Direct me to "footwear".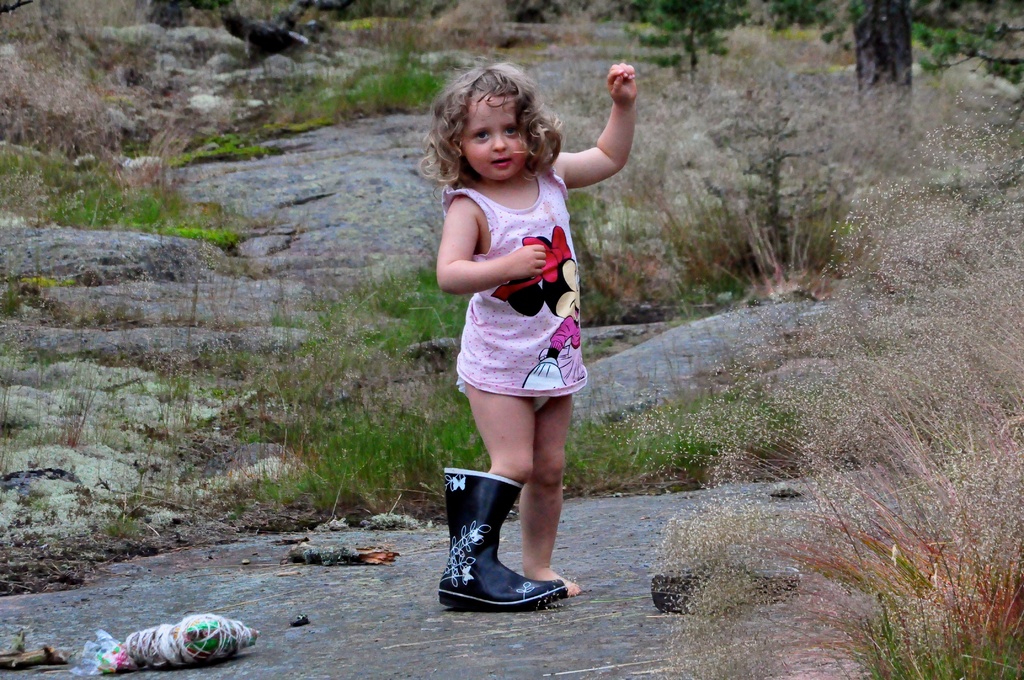
Direction: rect(653, 567, 803, 614).
